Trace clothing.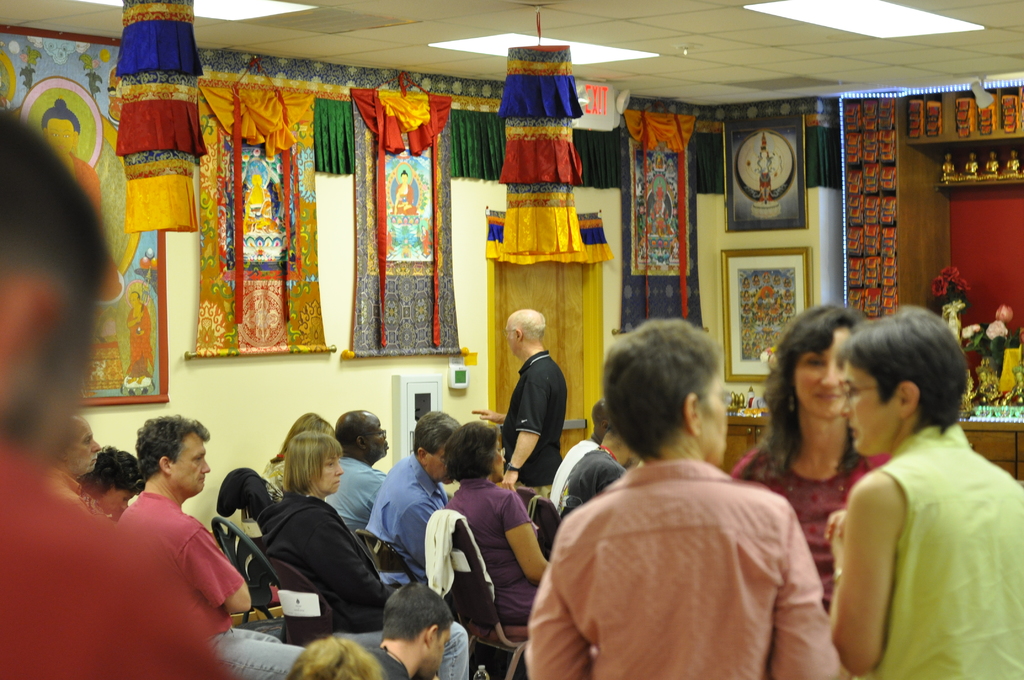
Traced to box=[0, 425, 286, 679].
